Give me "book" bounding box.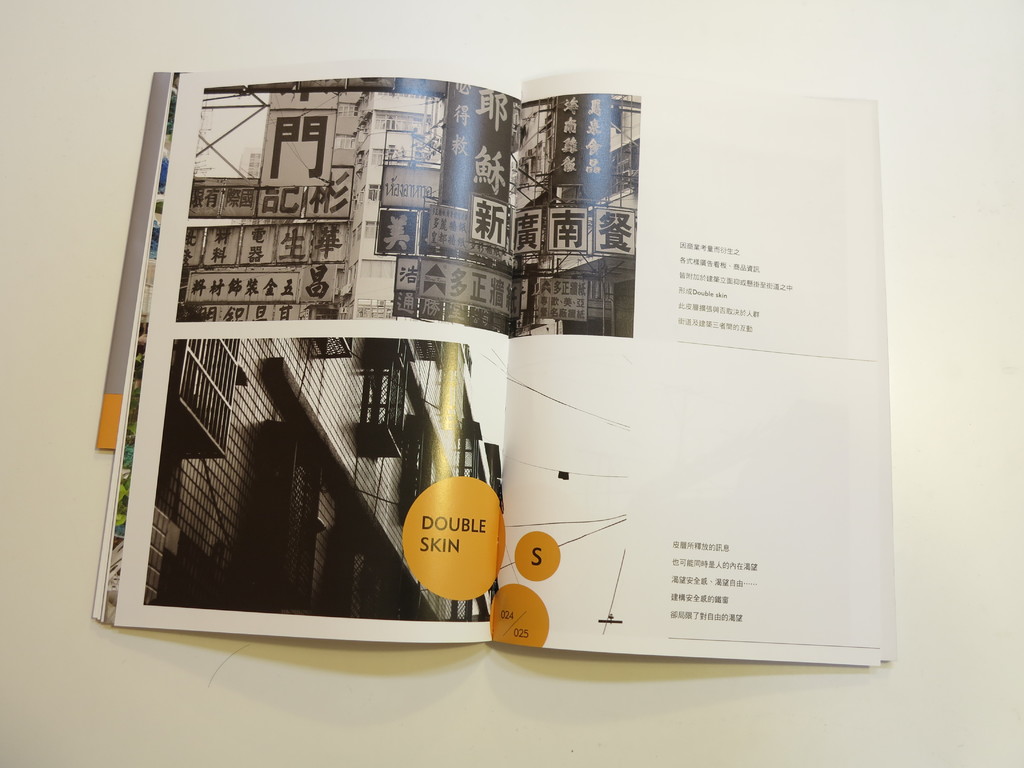
83/53/882/690.
